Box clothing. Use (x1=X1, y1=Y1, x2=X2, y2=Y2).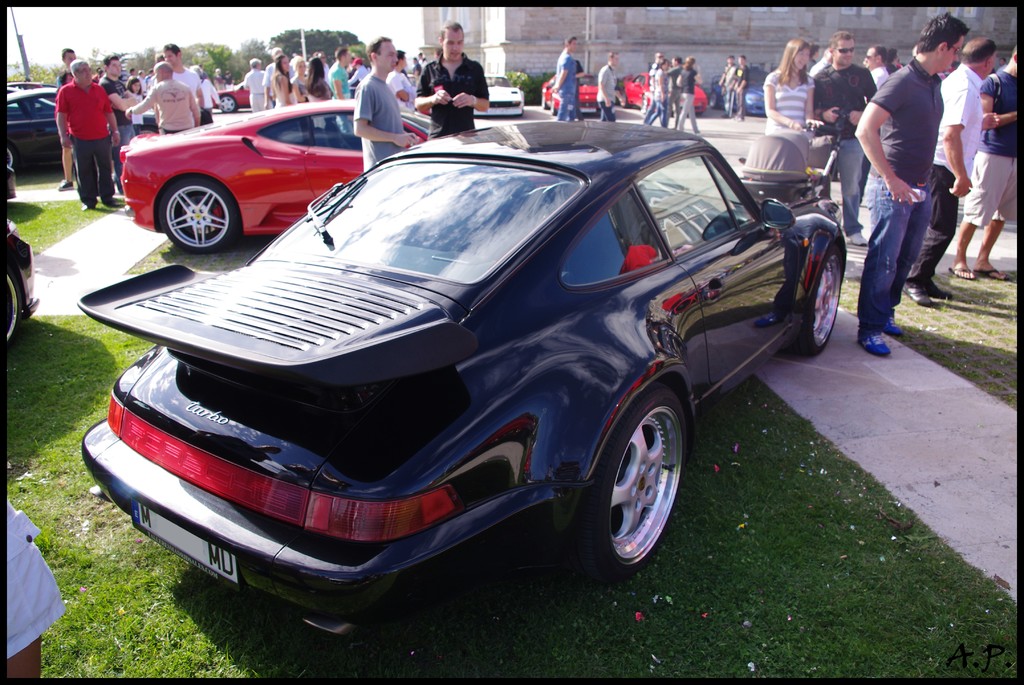
(x1=675, y1=64, x2=698, y2=136).
